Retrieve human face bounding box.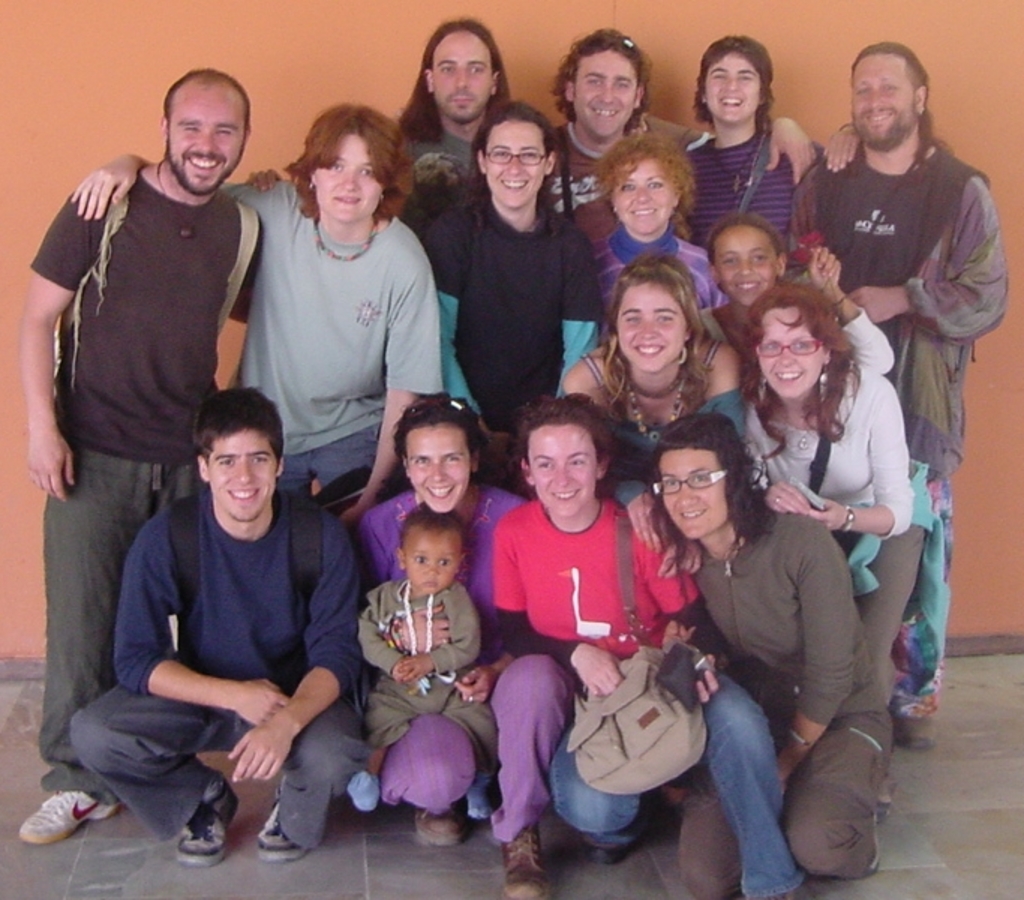
Bounding box: rect(658, 450, 717, 546).
